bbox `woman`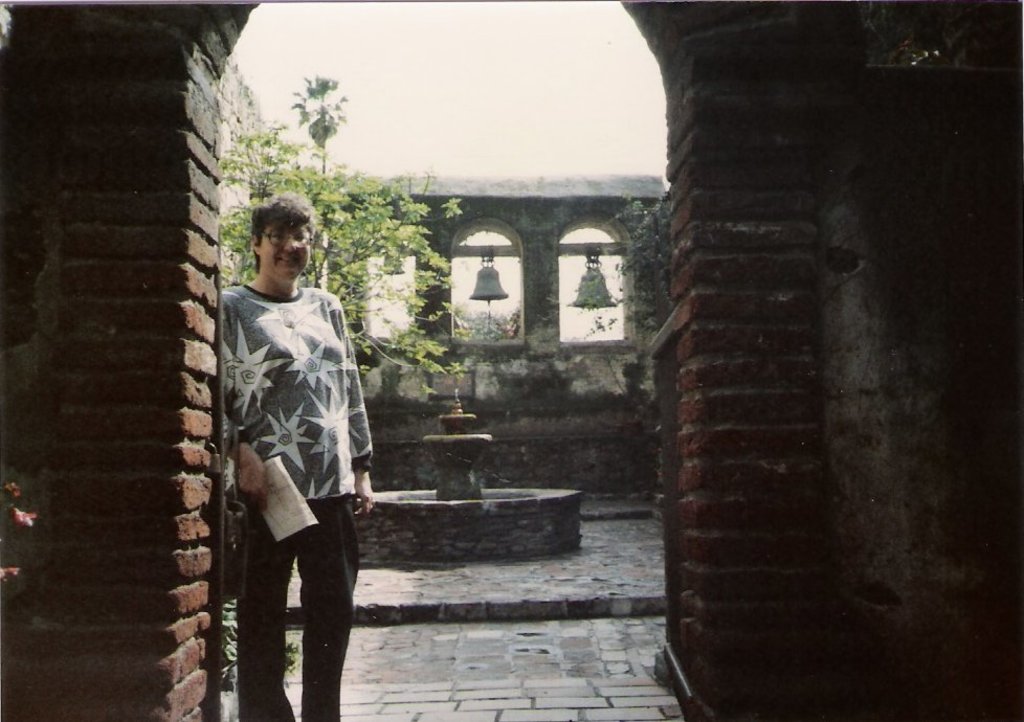
[x1=201, y1=180, x2=374, y2=708]
